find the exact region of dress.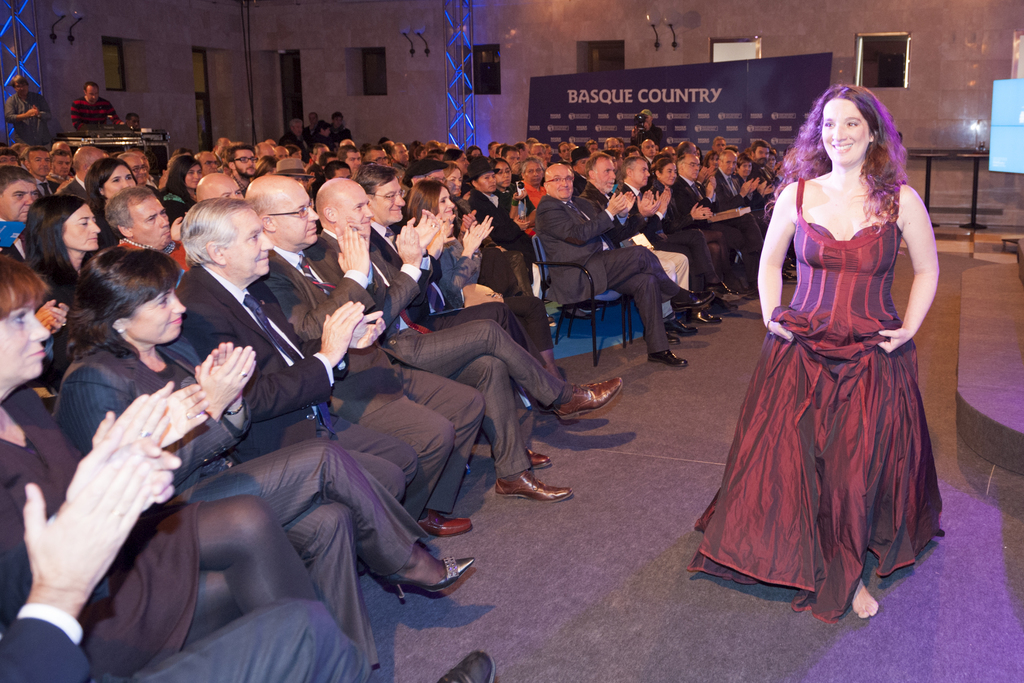
Exact region: detection(0, 383, 199, 677).
